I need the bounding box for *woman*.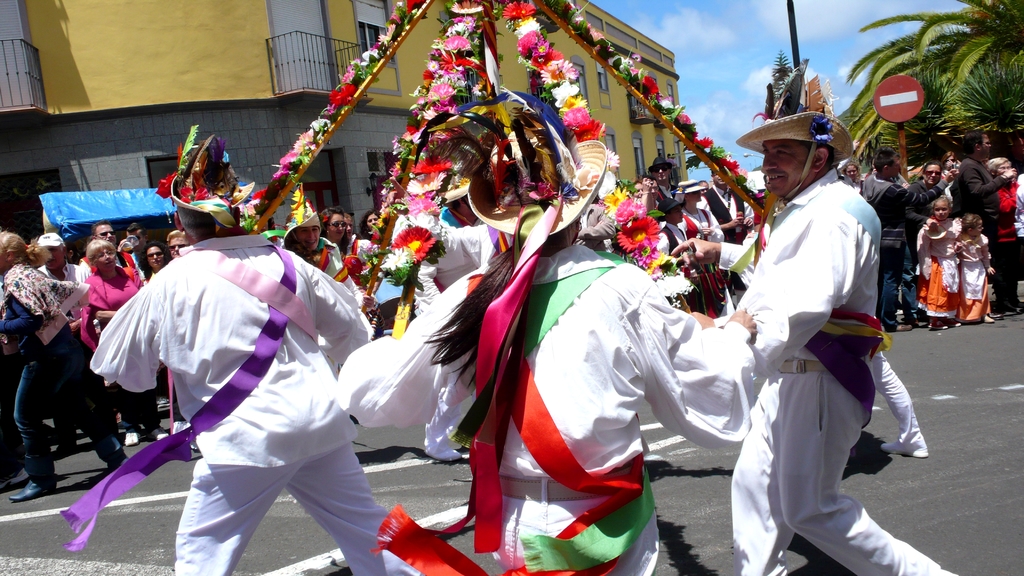
Here it is: pyautogui.locateOnScreen(77, 236, 169, 433).
